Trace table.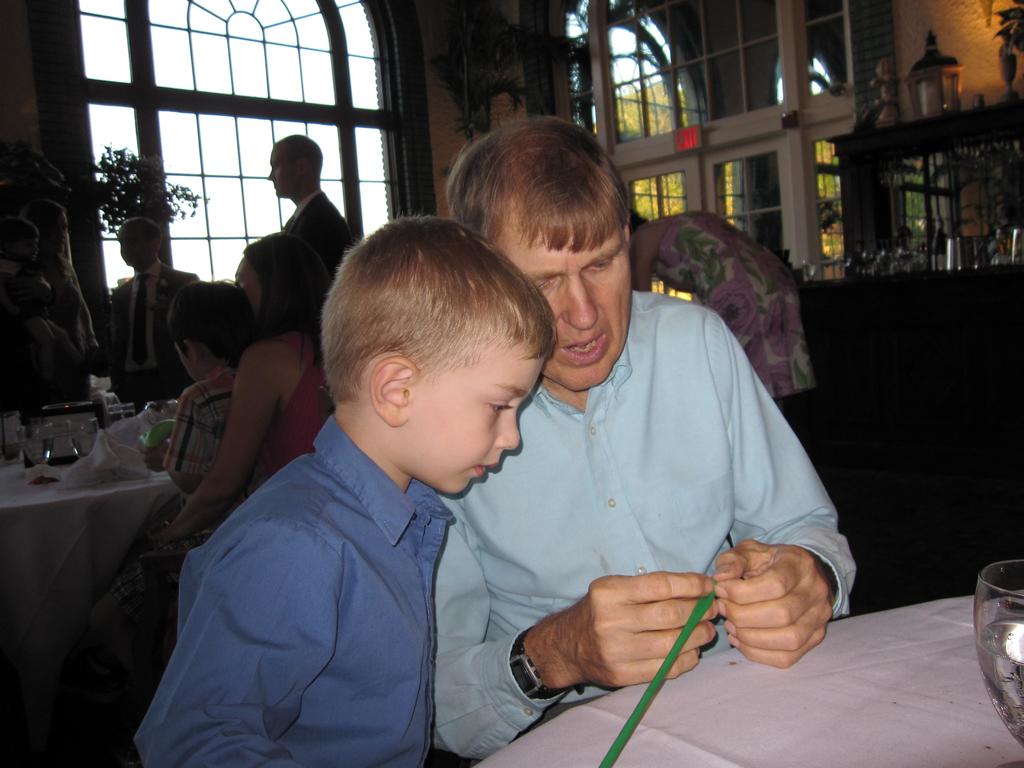
Traced to left=477, top=597, right=1020, bottom=767.
